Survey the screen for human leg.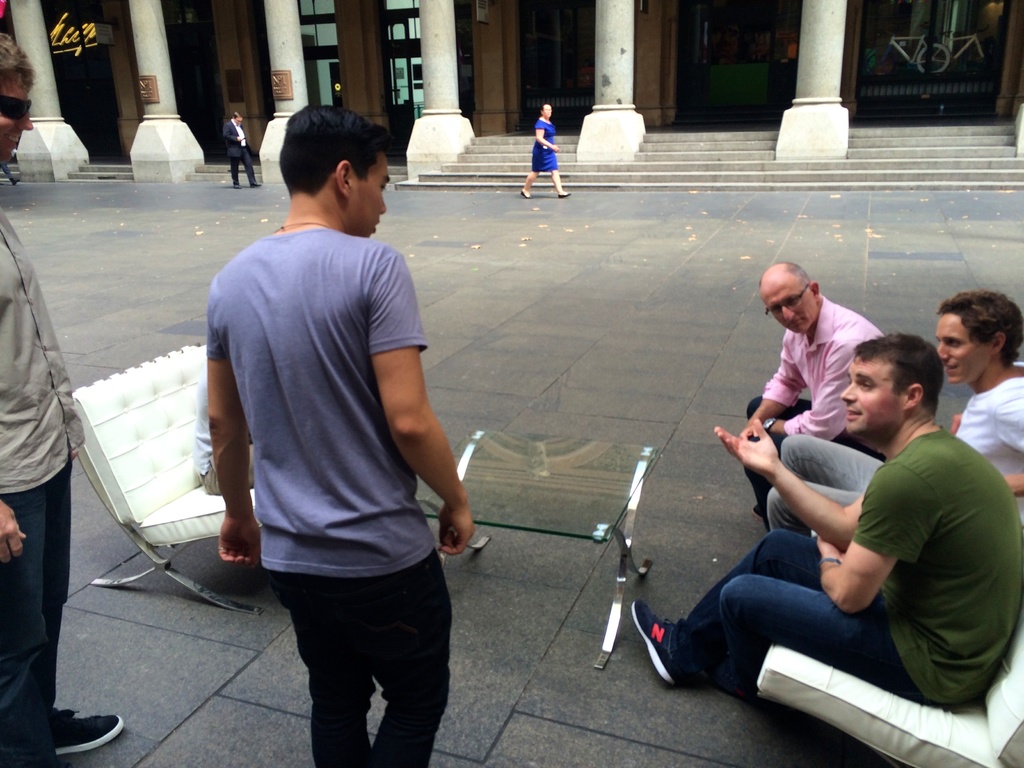
Survey found: locate(759, 474, 866, 536).
